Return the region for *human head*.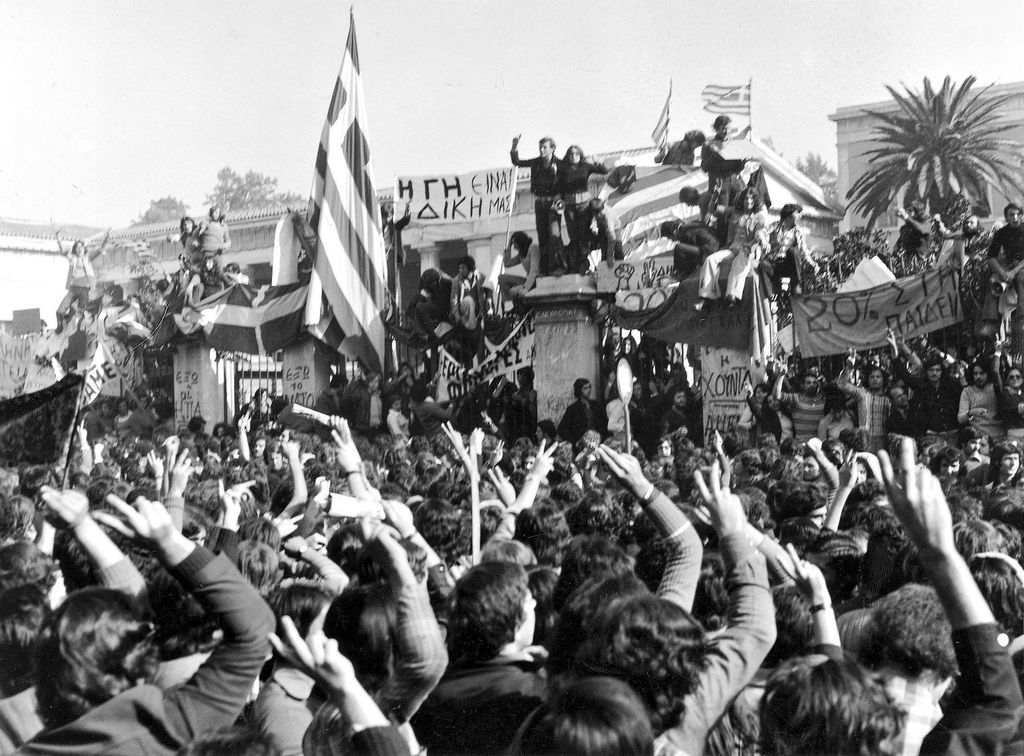
(672, 362, 690, 381).
